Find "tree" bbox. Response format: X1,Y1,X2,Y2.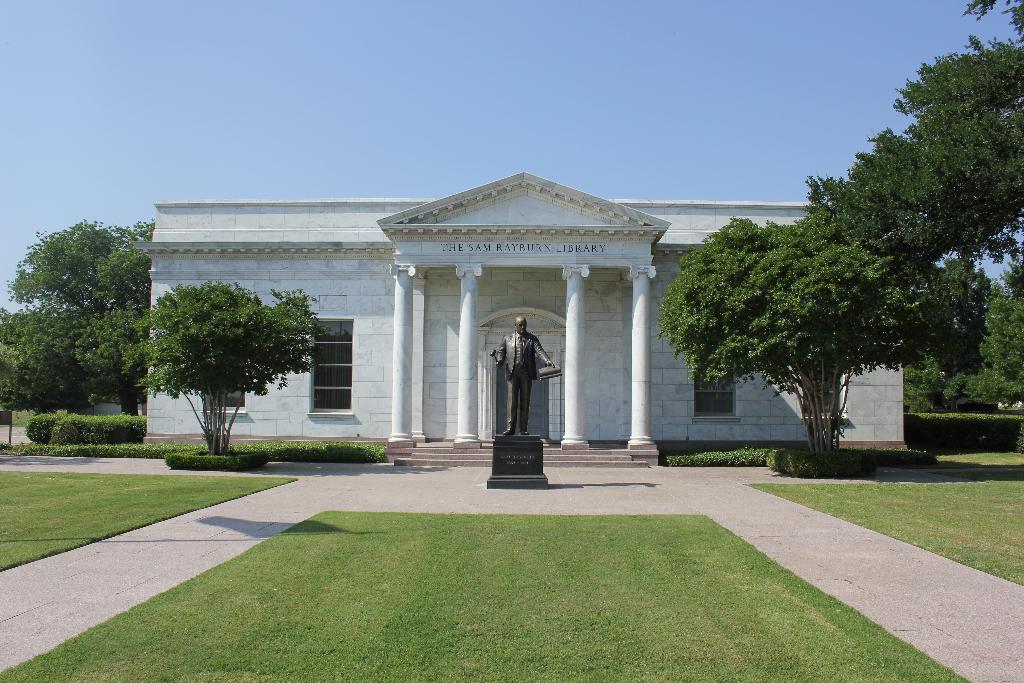
964,0,1023,35.
